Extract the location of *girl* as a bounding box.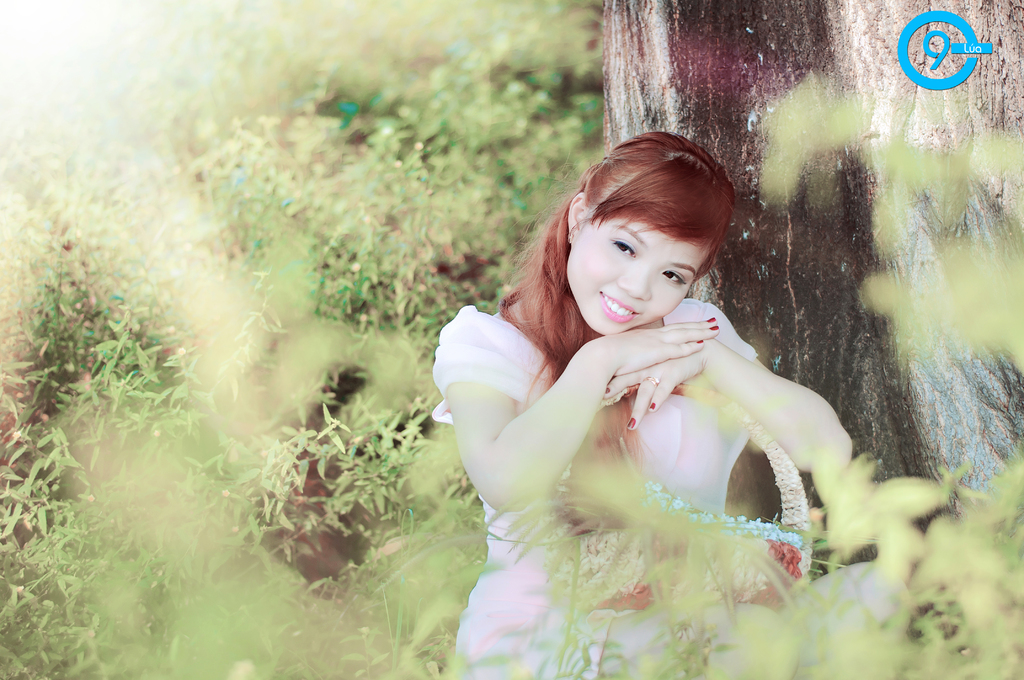
crop(429, 122, 853, 679).
